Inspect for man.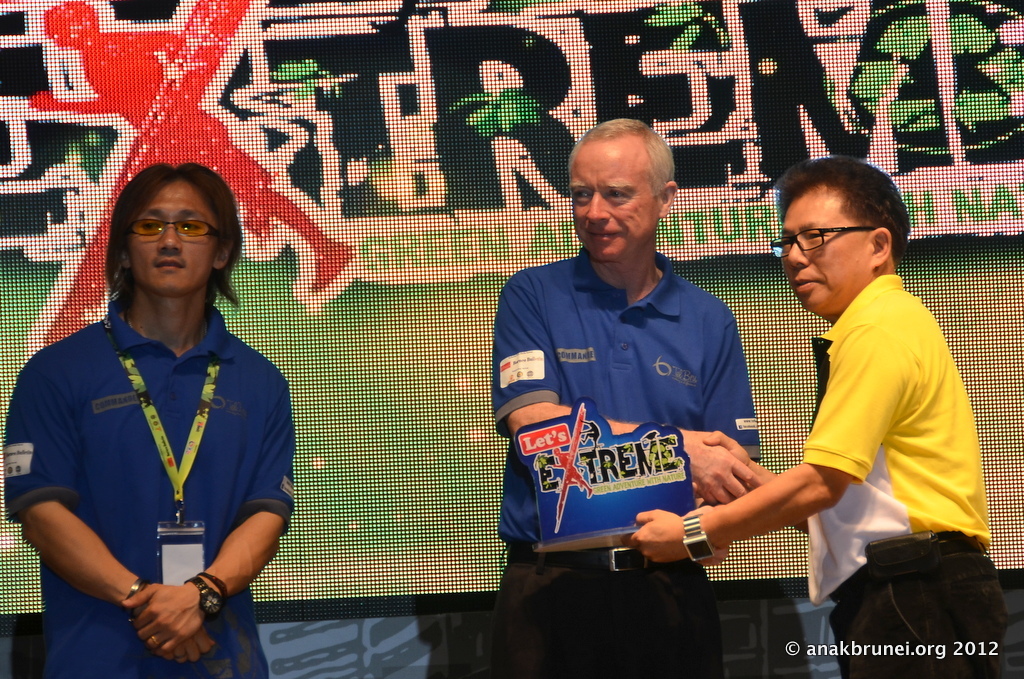
Inspection: {"left": 636, "top": 148, "right": 999, "bottom": 678}.
